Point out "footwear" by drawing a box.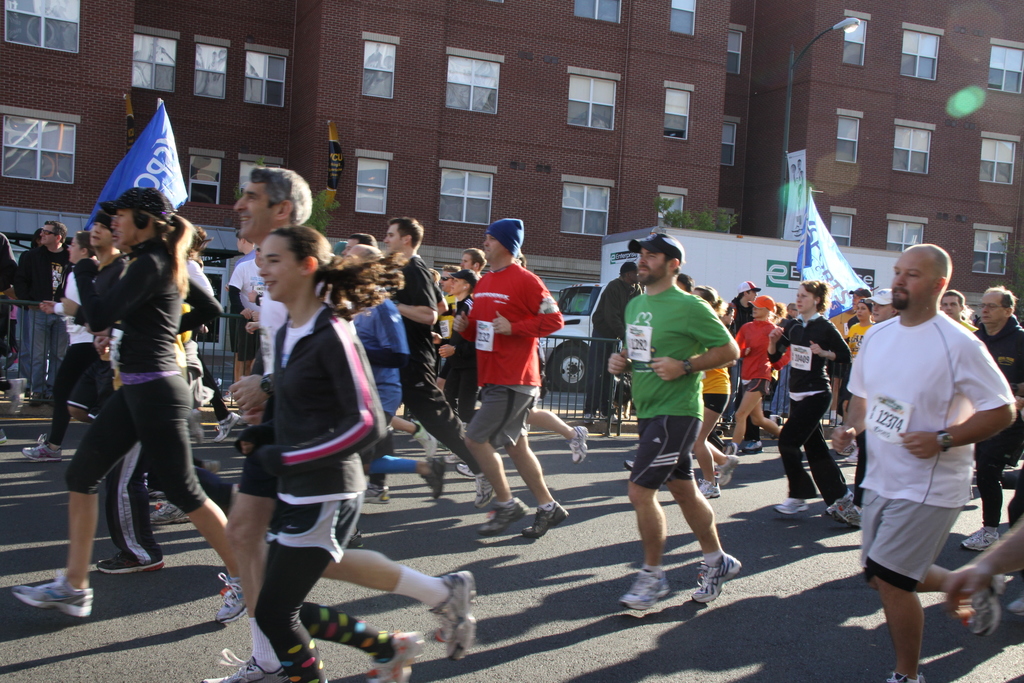
[473, 499, 524, 541].
